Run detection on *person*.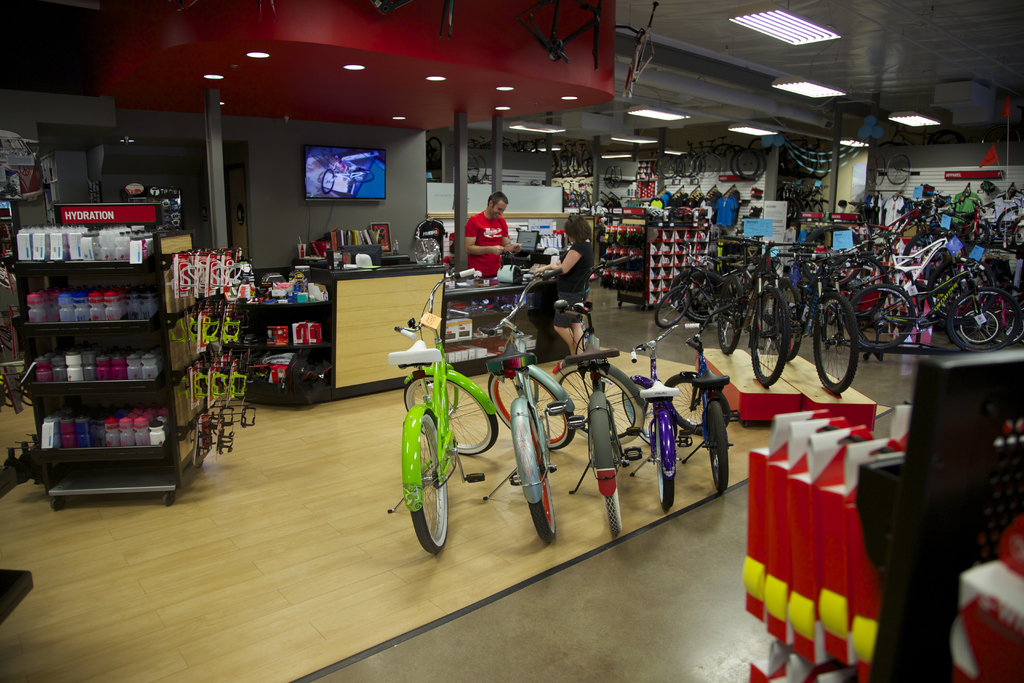
Result: {"x1": 529, "y1": 206, "x2": 593, "y2": 359}.
